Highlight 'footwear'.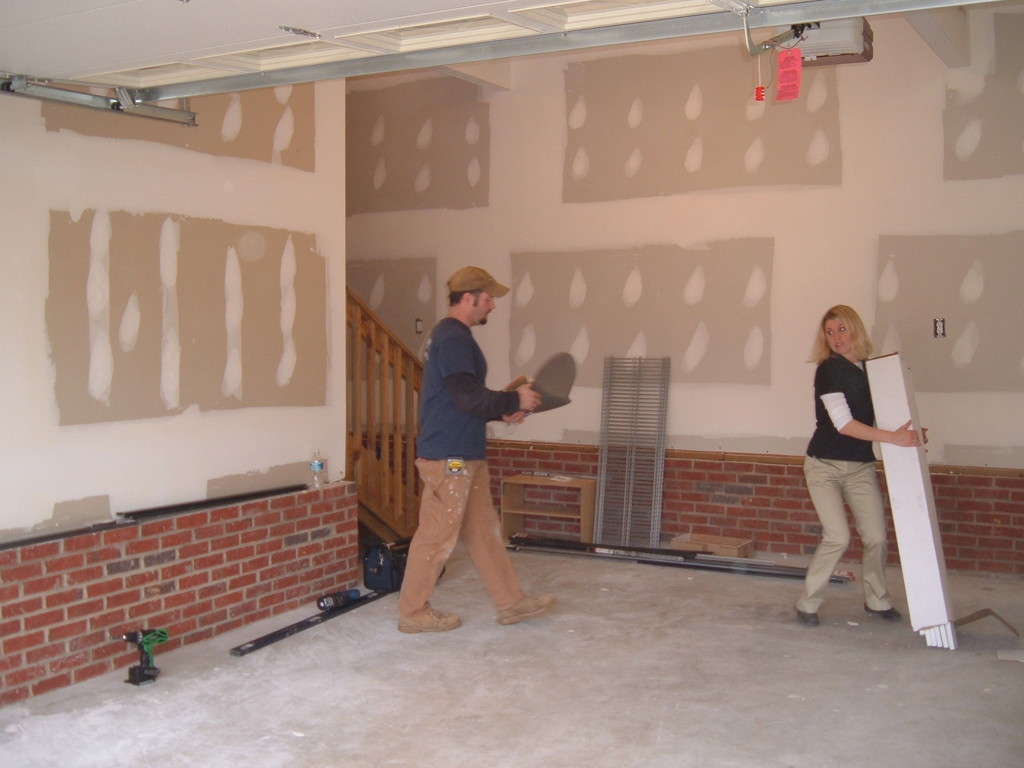
Highlighted region: bbox=[397, 600, 465, 633].
